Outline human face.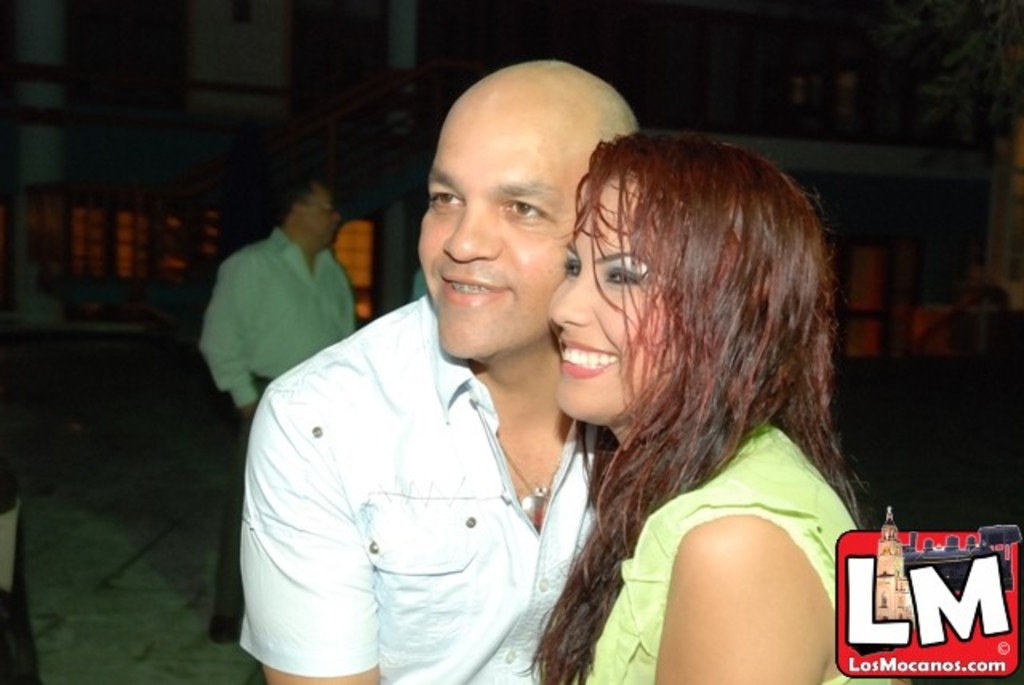
Outline: x1=550, y1=179, x2=680, y2=419.
